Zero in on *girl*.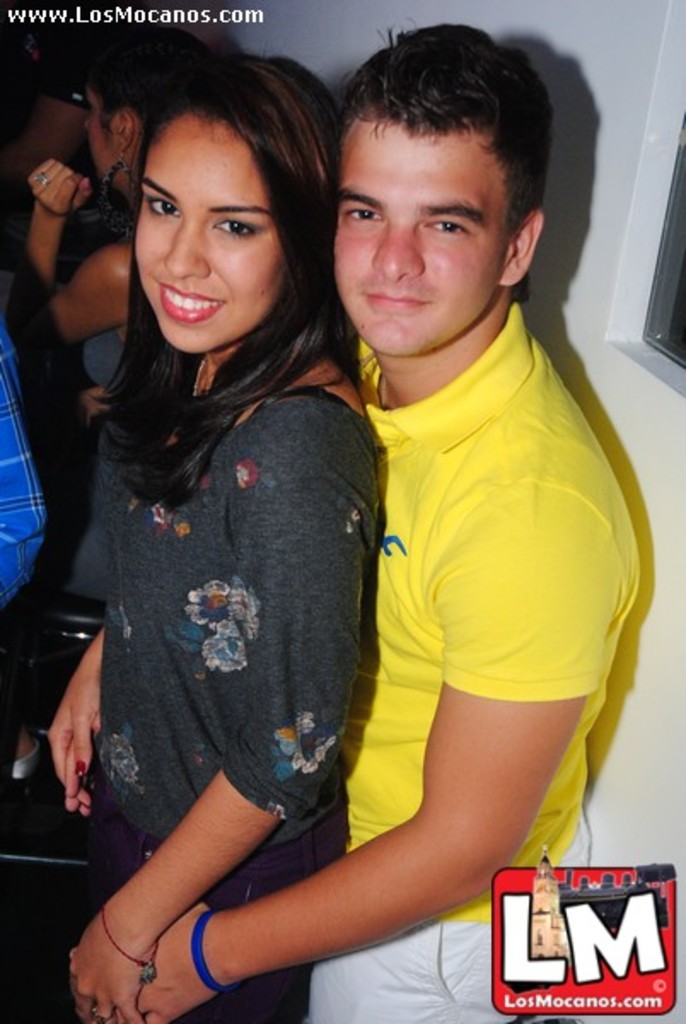
Zeroed in: {"left": 46, "top": 53, "right": 382, "bottom": 1022}.
